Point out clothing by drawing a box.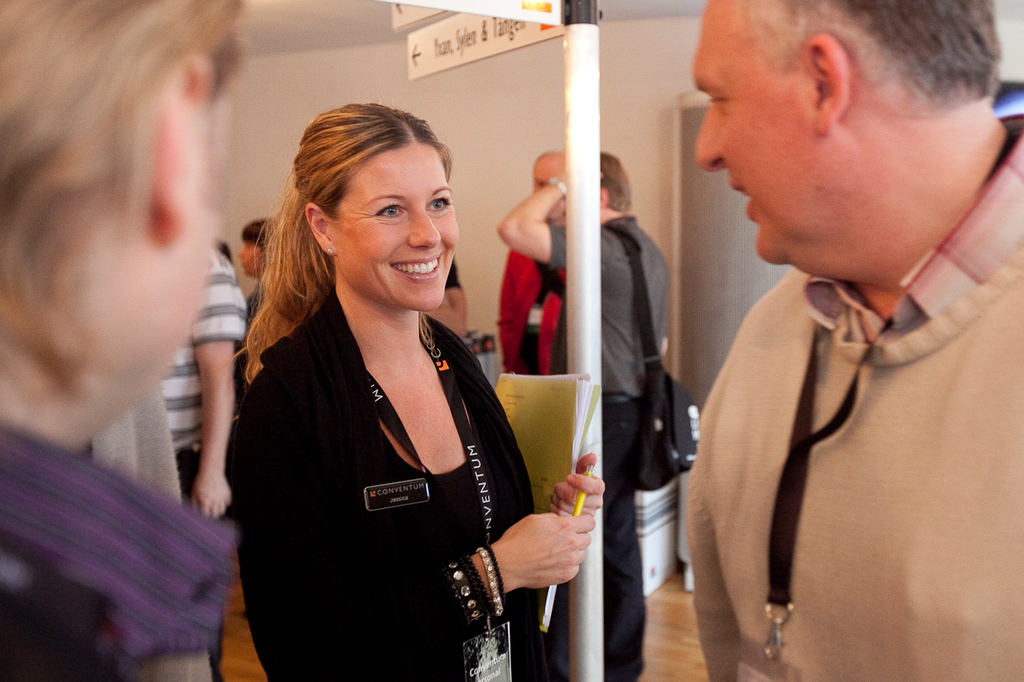
select_region(152, 233, 249, 681).
